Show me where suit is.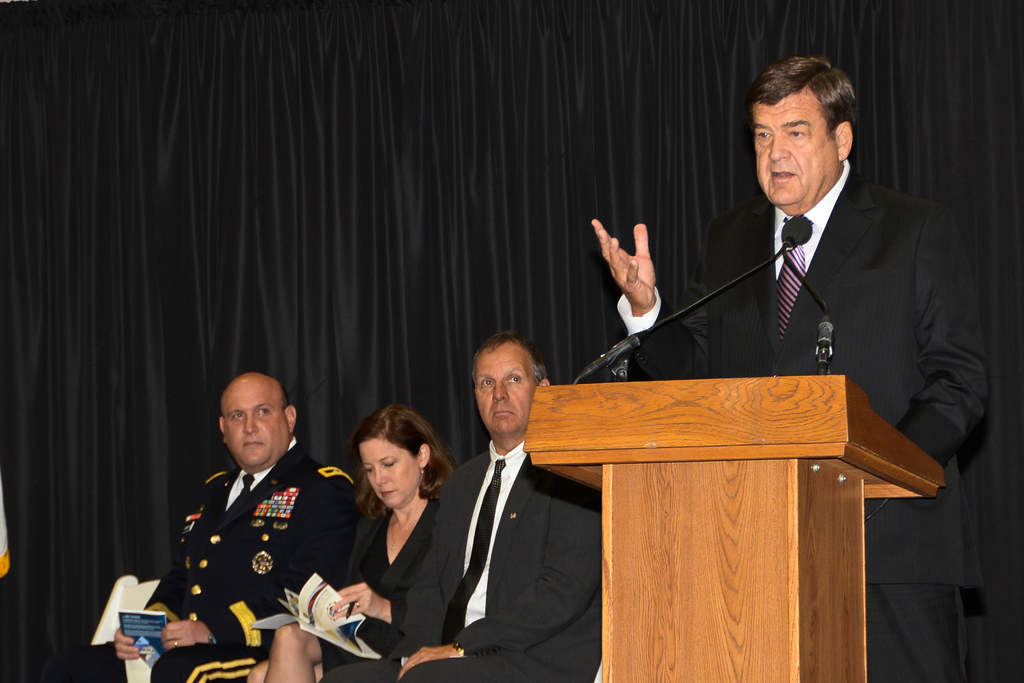
suit is at 611,157,993,682.
